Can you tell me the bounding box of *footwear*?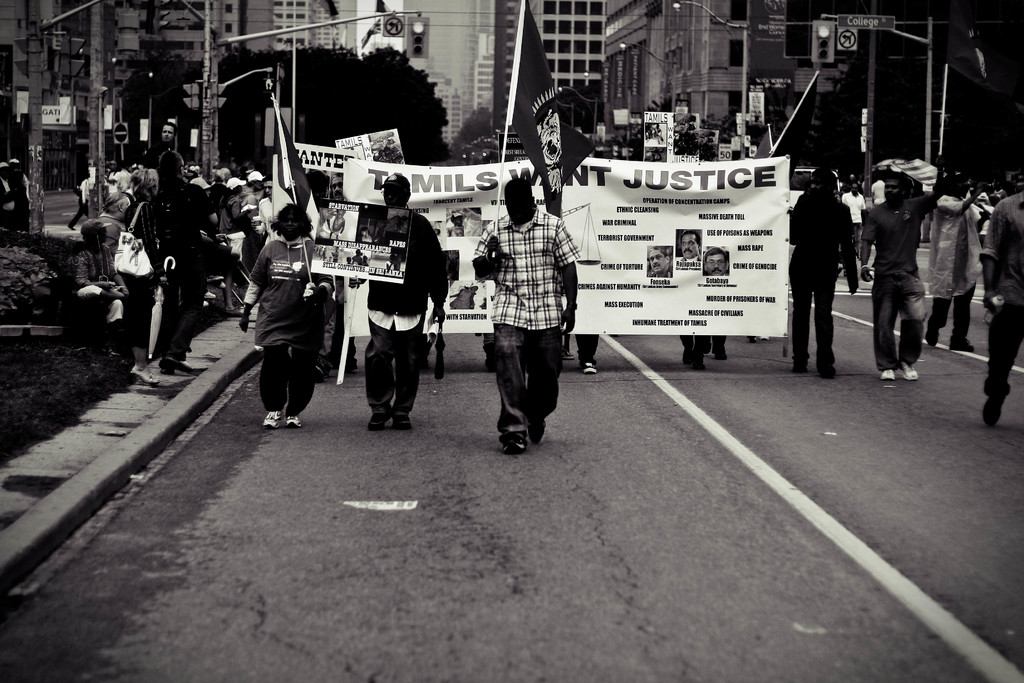
<region>528, 420, 548, 446</region>.
